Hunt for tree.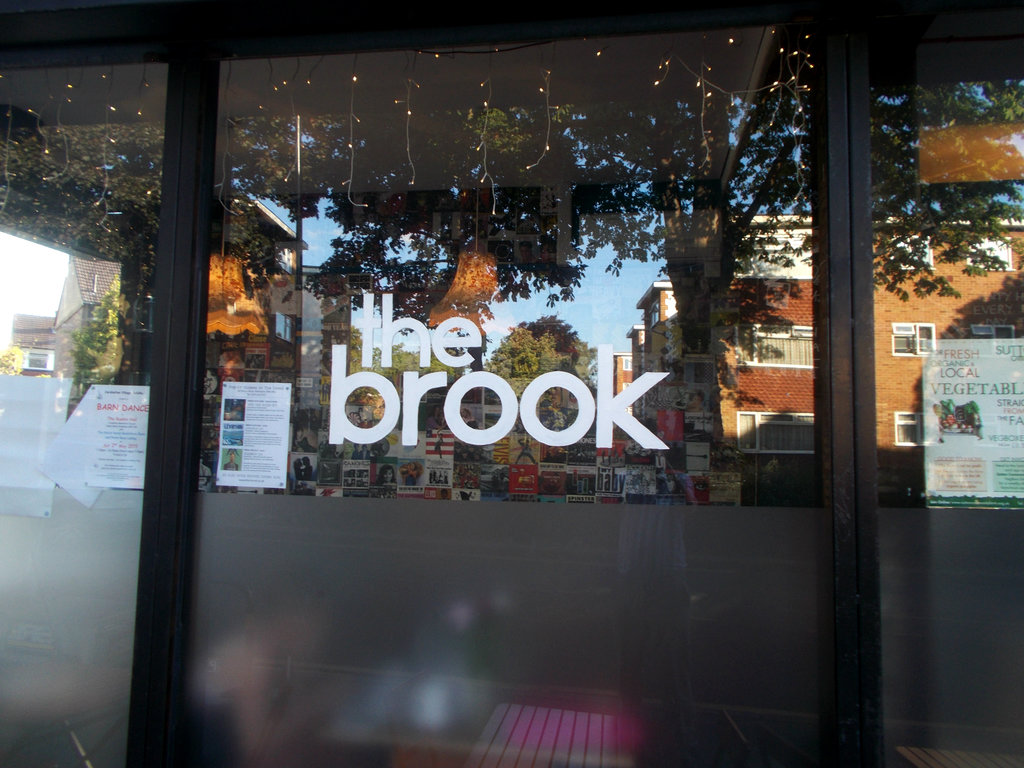
Hunted down at bbox=[0, 7, 1019, 433].
